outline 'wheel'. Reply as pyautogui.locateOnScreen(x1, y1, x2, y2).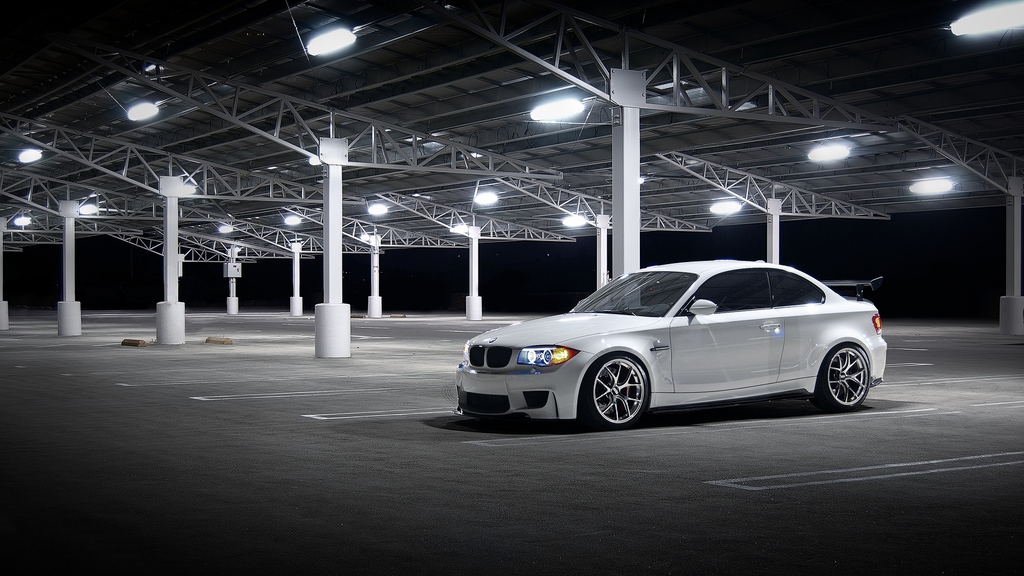
pyautogui.locateOnScreen(814, 343, 870, 412).
